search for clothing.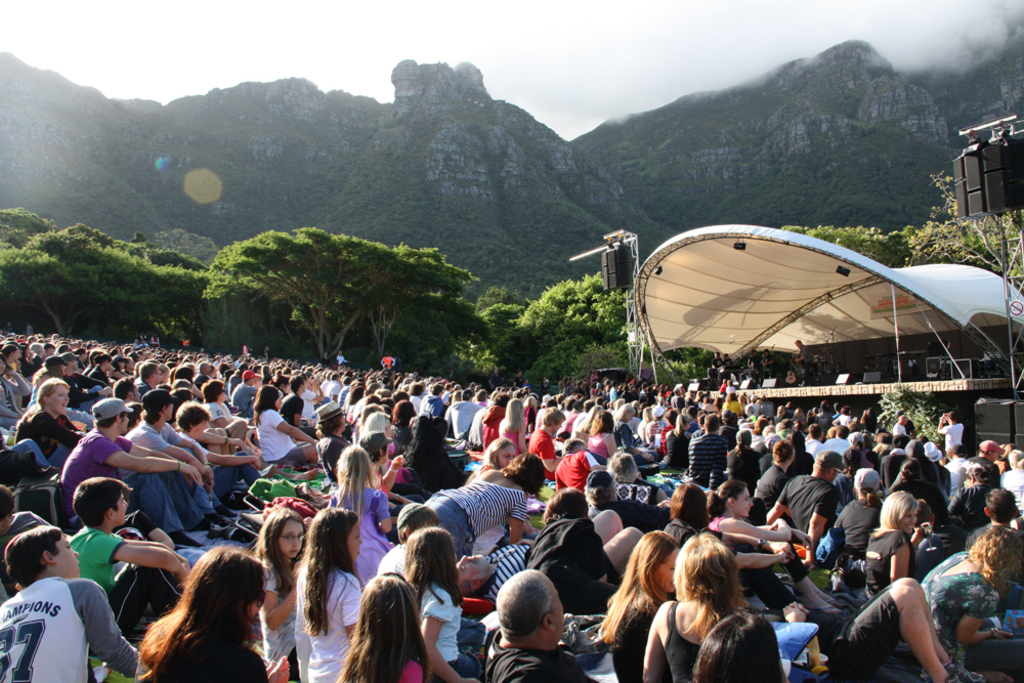
Found at 922, 551, 991, 676.
